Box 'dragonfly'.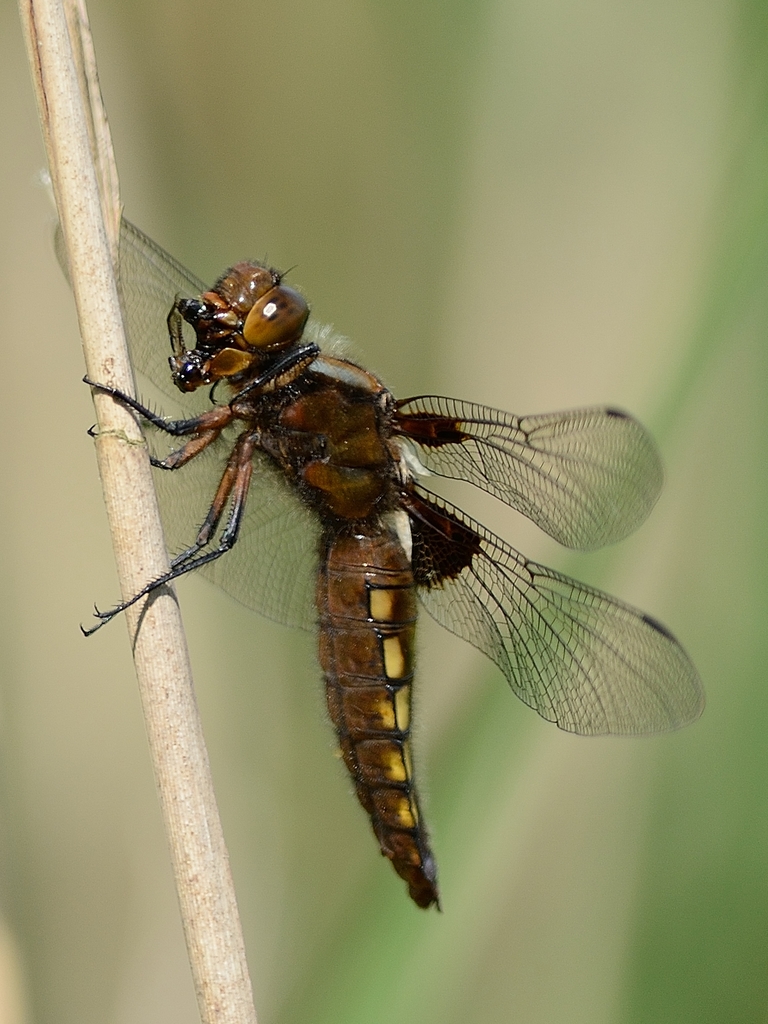
52, 207, 705, 913.
